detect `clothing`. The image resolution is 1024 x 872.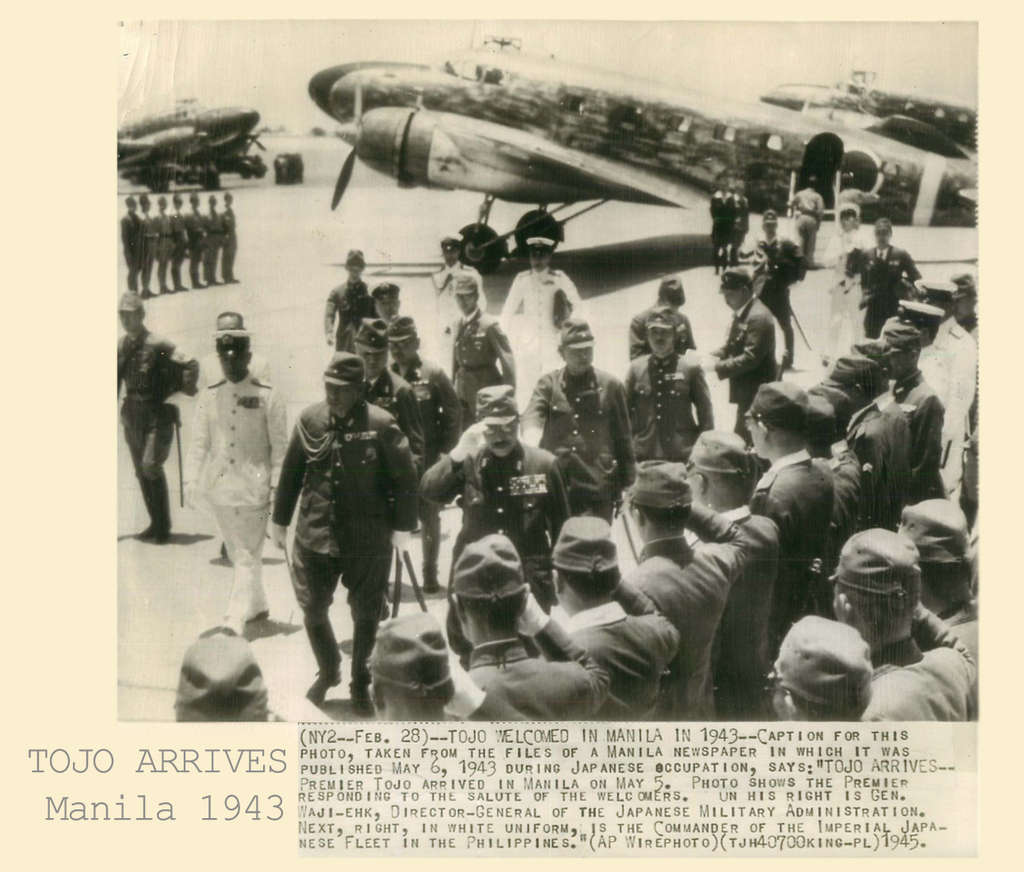
[115,207,148,287].
